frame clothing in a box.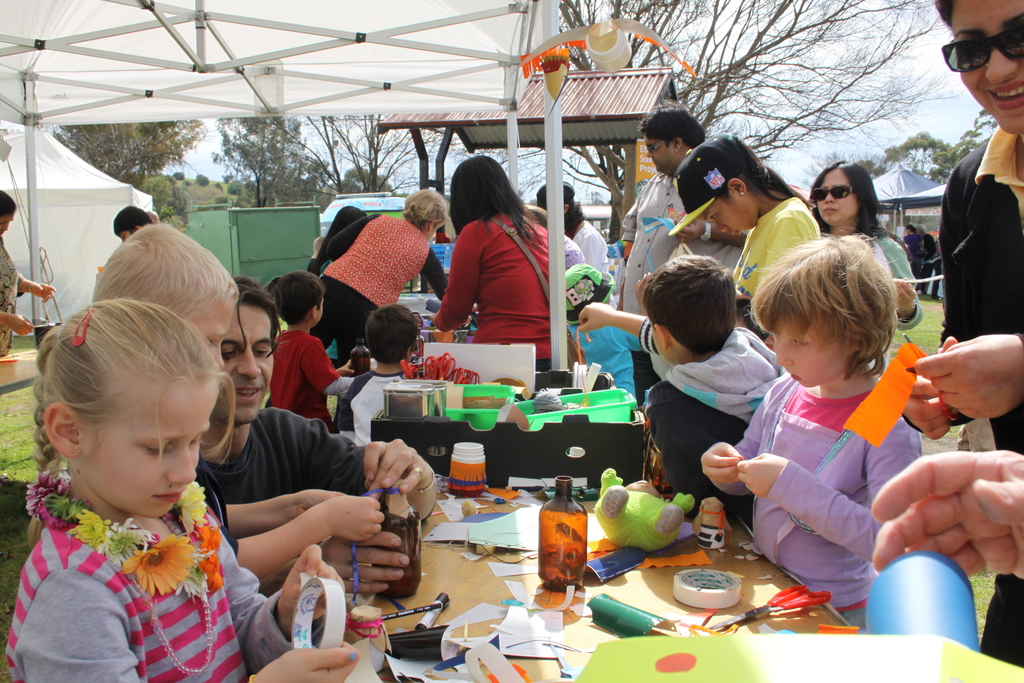
bbox=[618, 170, 719, 319].
